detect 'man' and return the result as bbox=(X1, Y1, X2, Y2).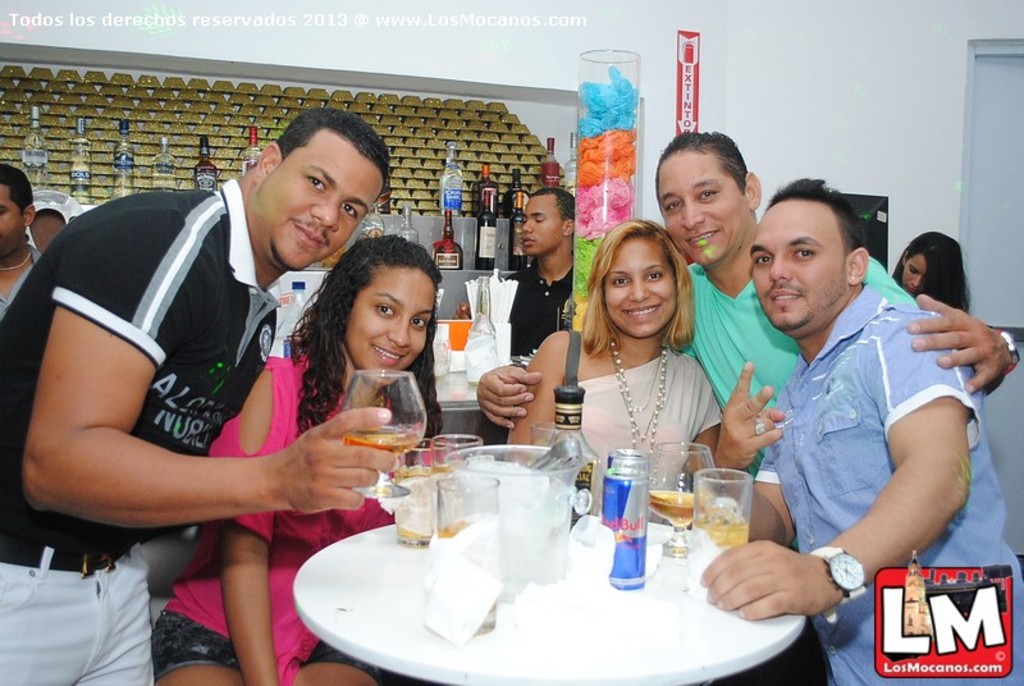
bbox=(448, 187, 570, 369).
